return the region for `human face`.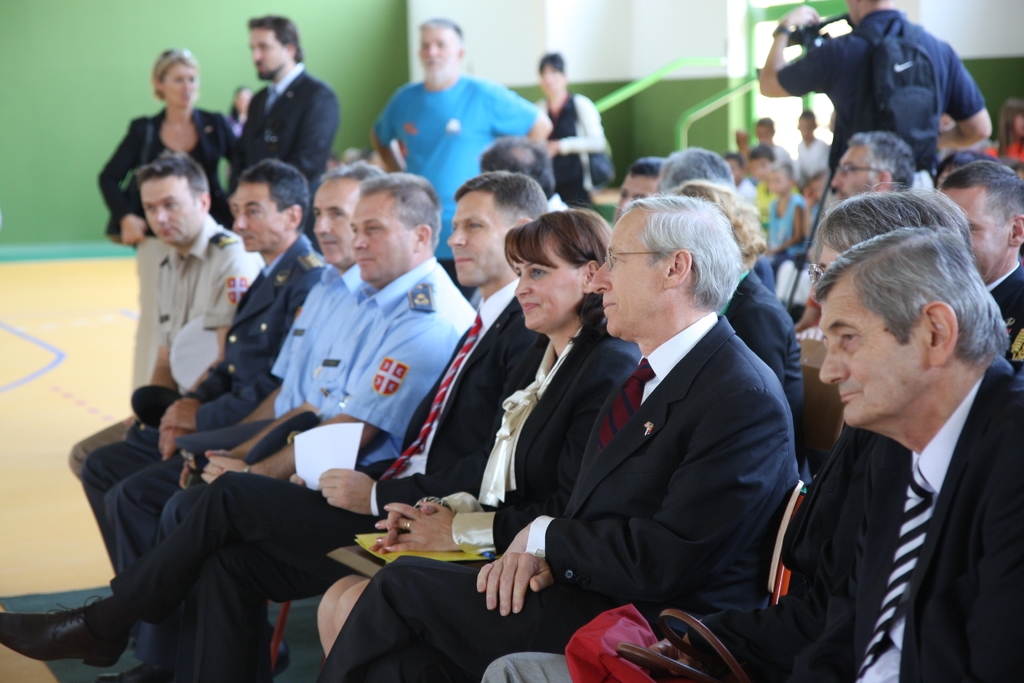
(left=234, top=188, right=282, bottom=250).
